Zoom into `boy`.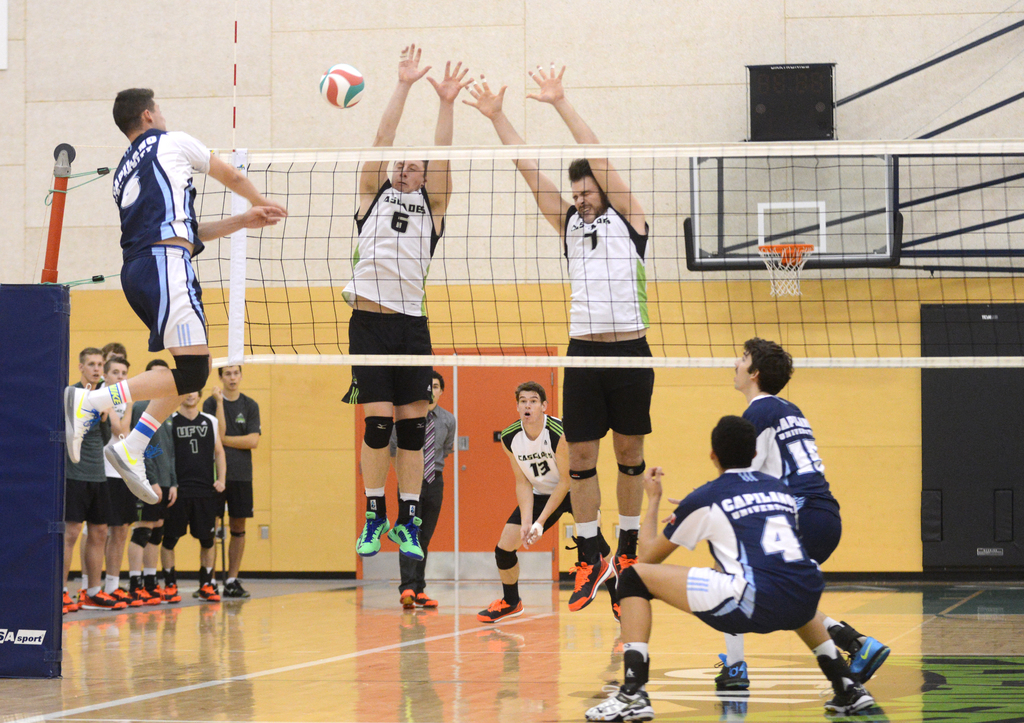
Zoom target: (724, 337, 900, 691).
